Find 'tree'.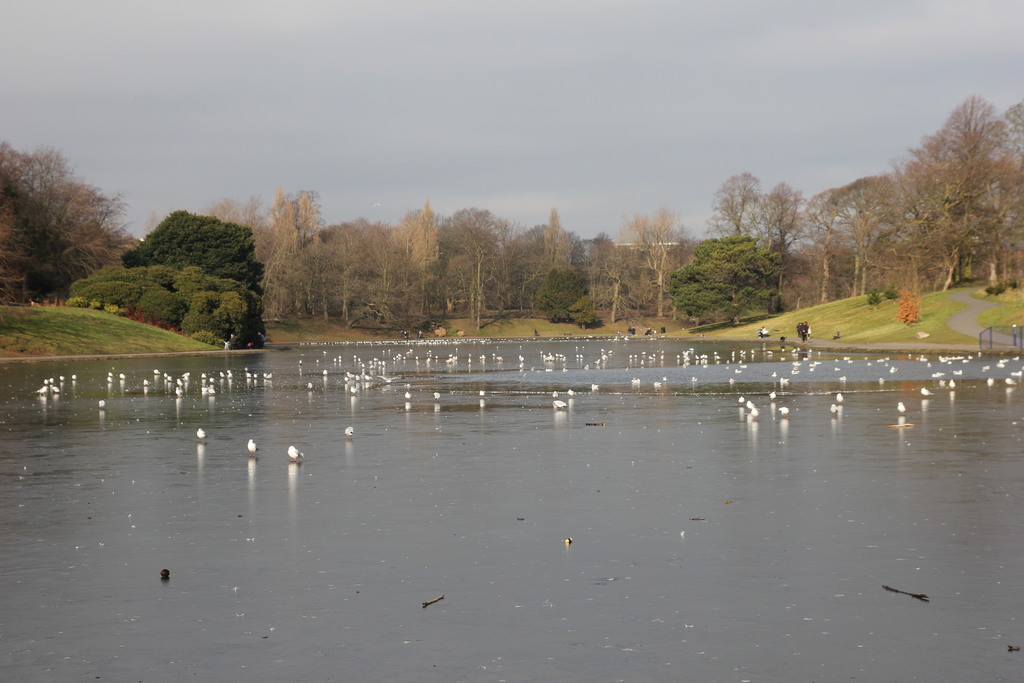
box=[461, 204, 680, 331].
